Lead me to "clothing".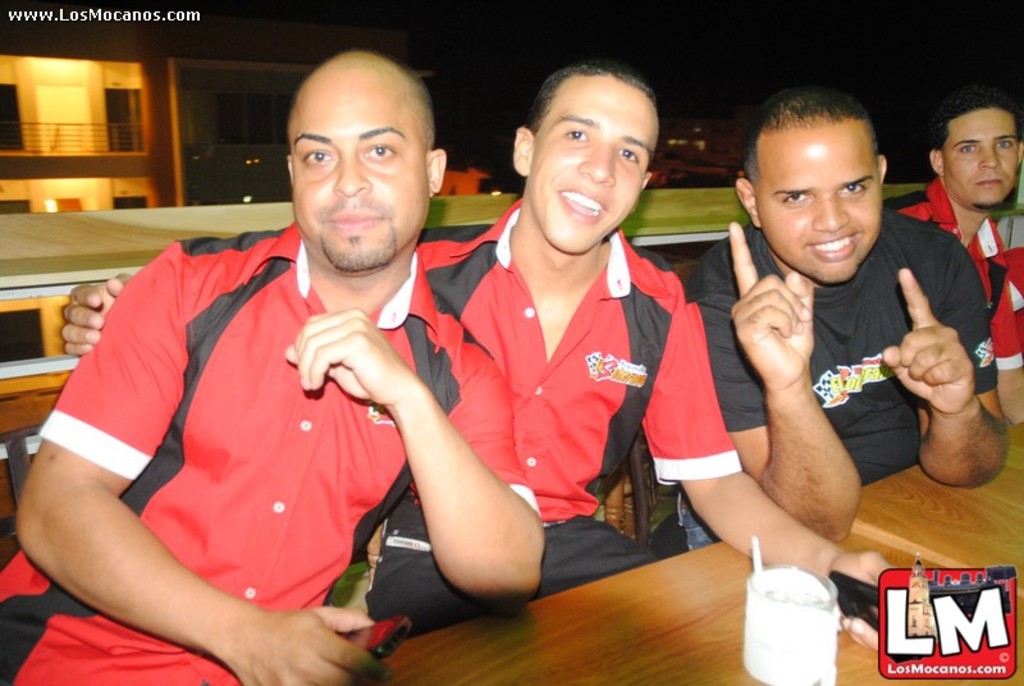
Lead to l=879, t=170, r=1023, b=366.
